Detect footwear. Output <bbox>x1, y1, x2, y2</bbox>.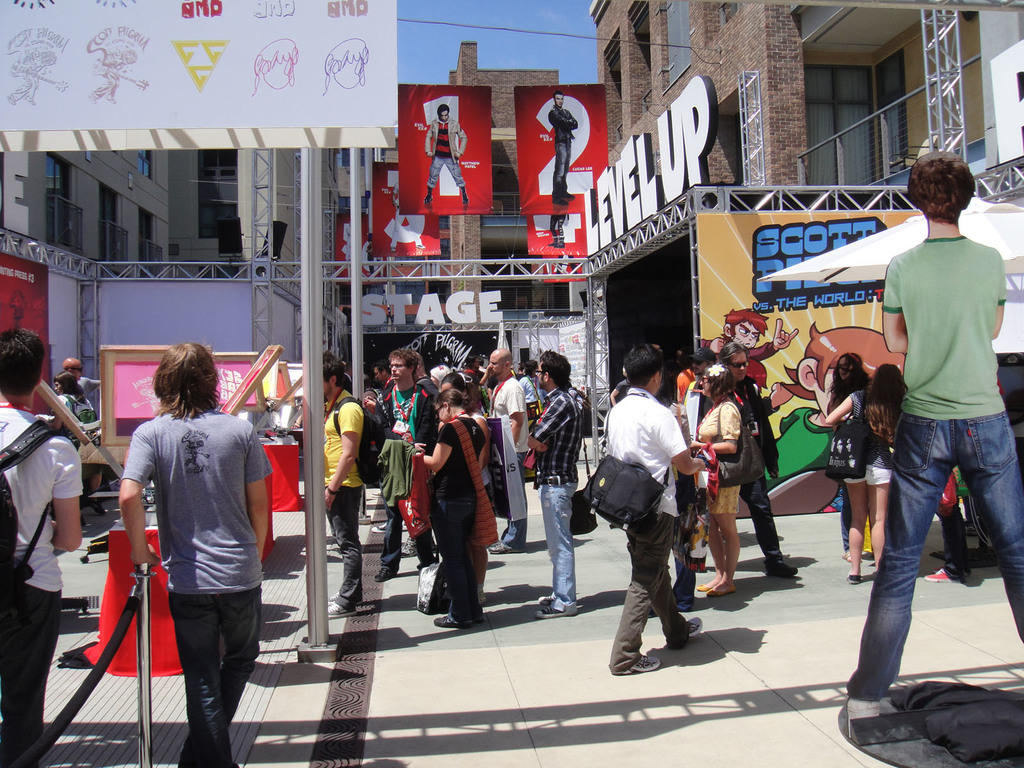
<bbox>685, 614, 704, 639</bbox>.
